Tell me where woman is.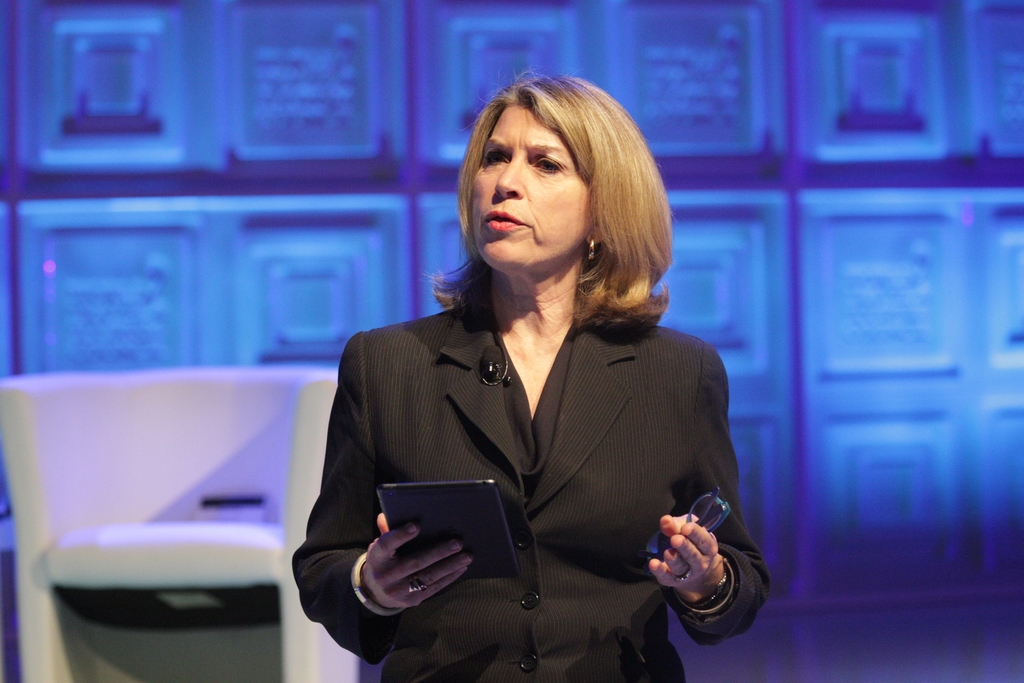
woman is at bbox(302, 101, 765, 677).
